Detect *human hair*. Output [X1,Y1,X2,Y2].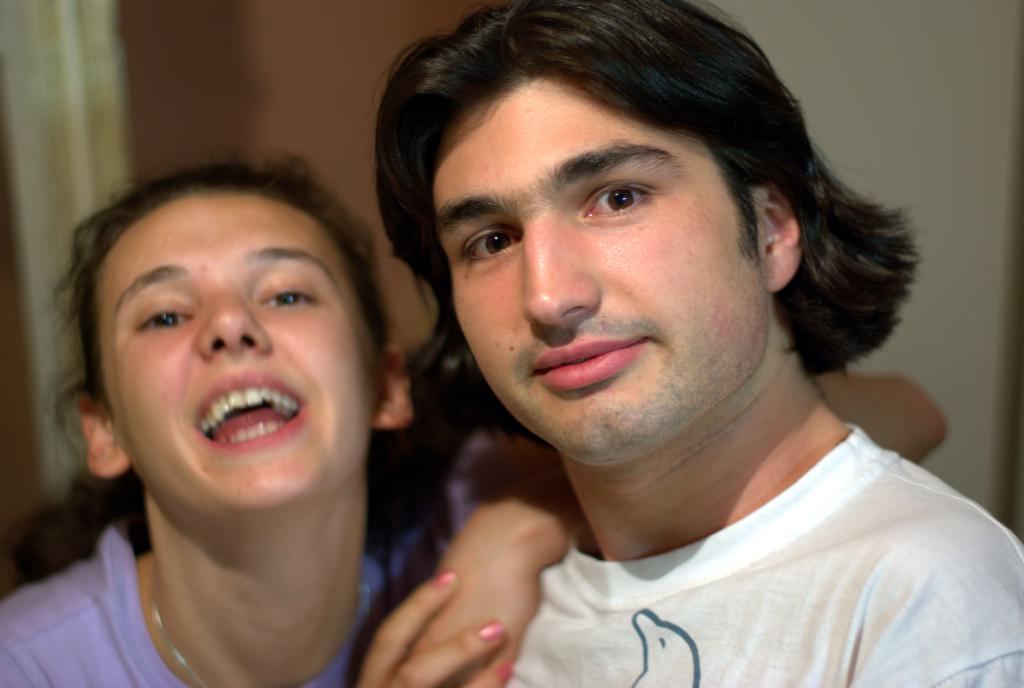
[13,146,421,591].
